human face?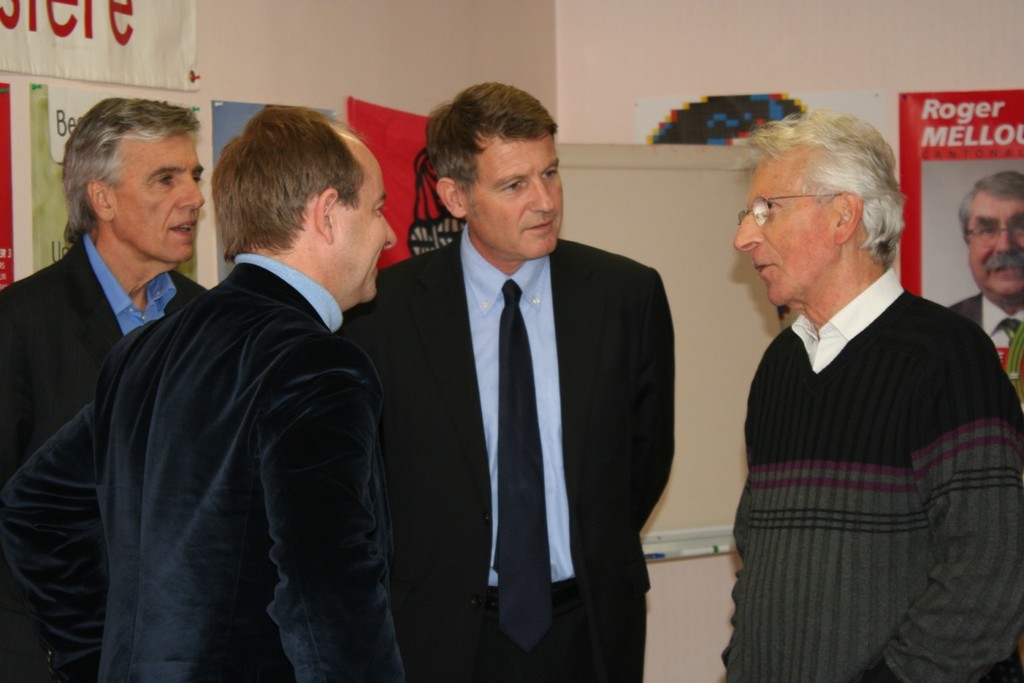
967,191,1023,308
